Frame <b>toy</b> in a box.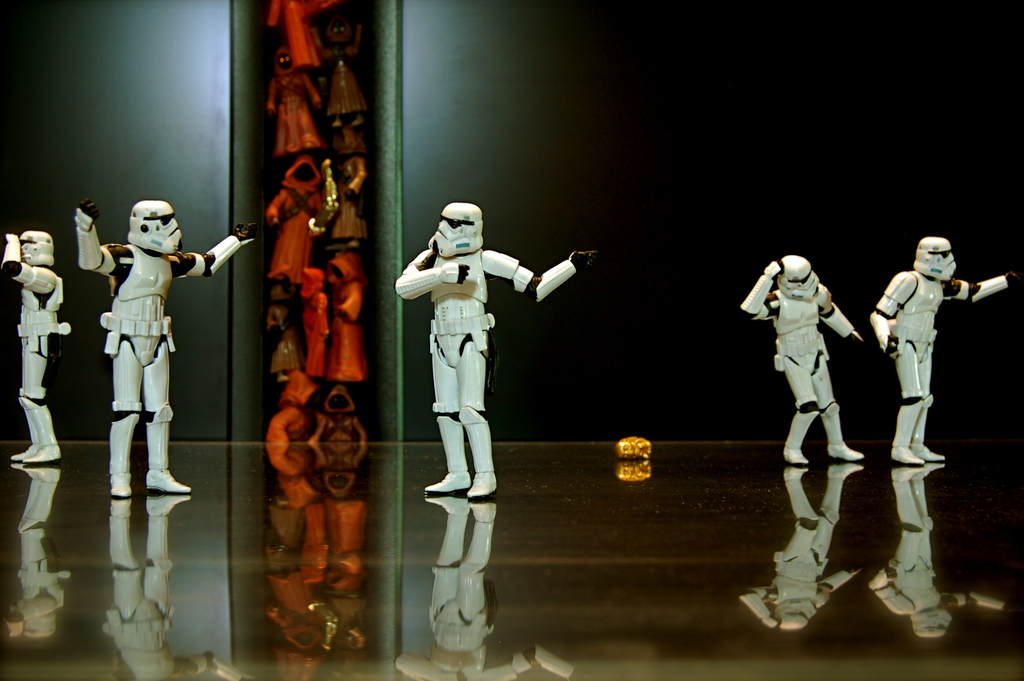
<box>2,230,72,466</box>.
